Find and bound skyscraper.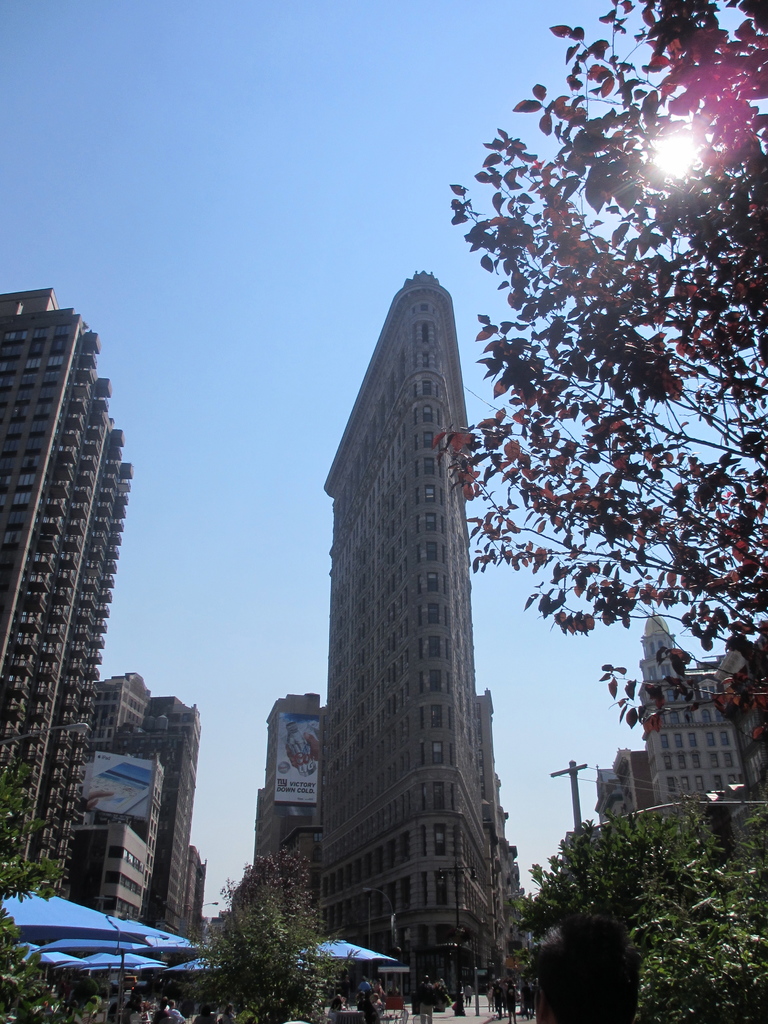
Bound: left=0, top=287, right=132, bottom=902.
